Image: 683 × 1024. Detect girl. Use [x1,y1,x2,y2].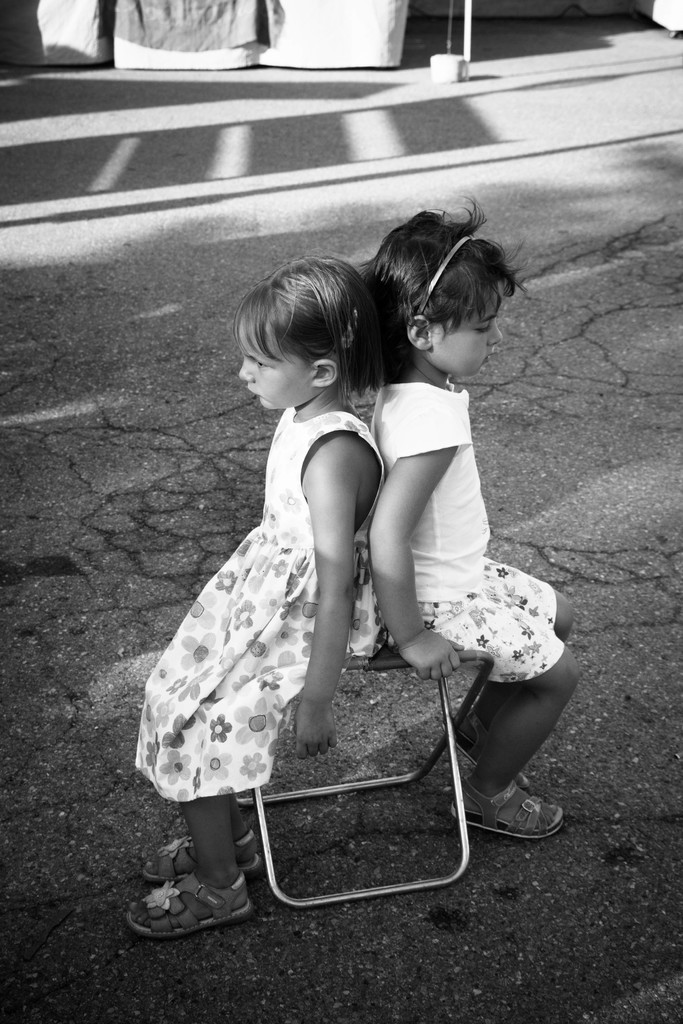
[124,257,394,941].
